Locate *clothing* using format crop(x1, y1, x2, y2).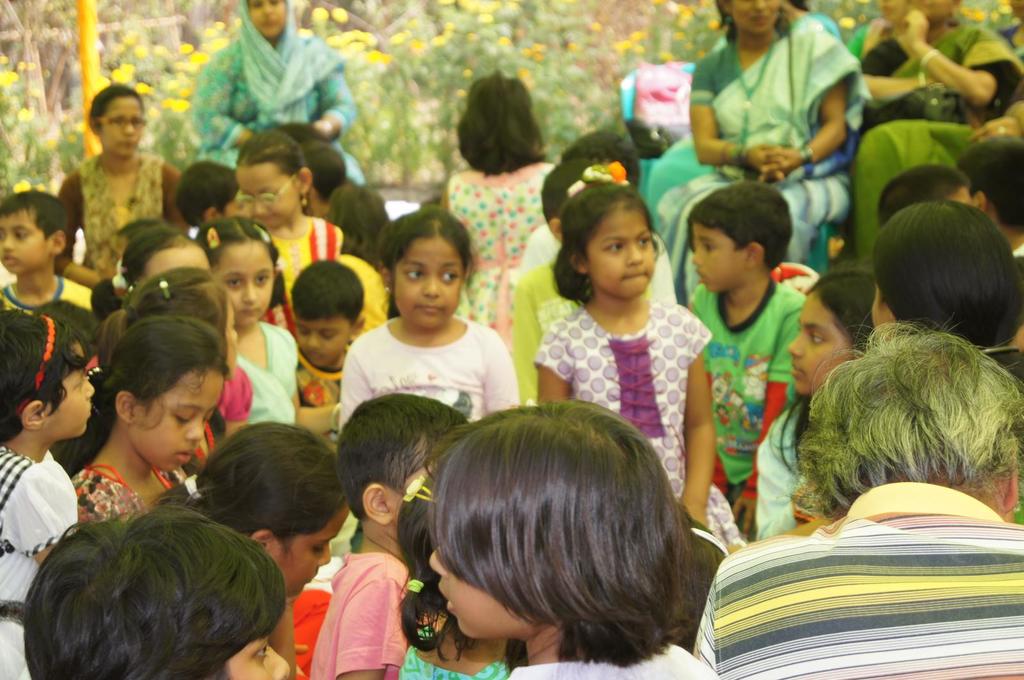
crop(703, 472, 1023, 679).
